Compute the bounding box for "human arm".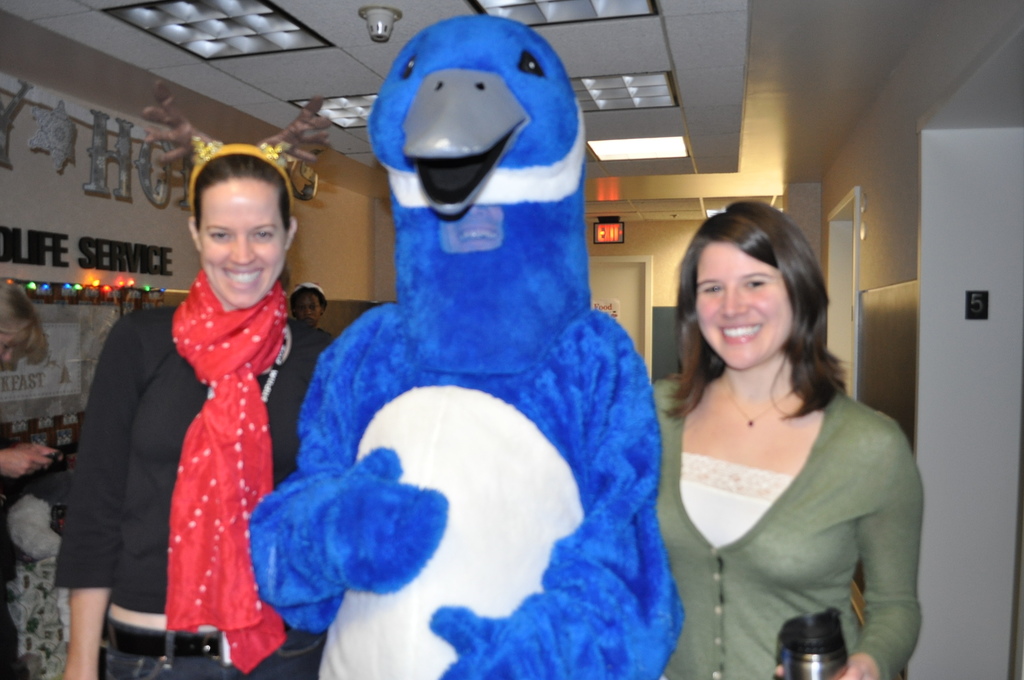
BBox(52, 318, 145, 679).
